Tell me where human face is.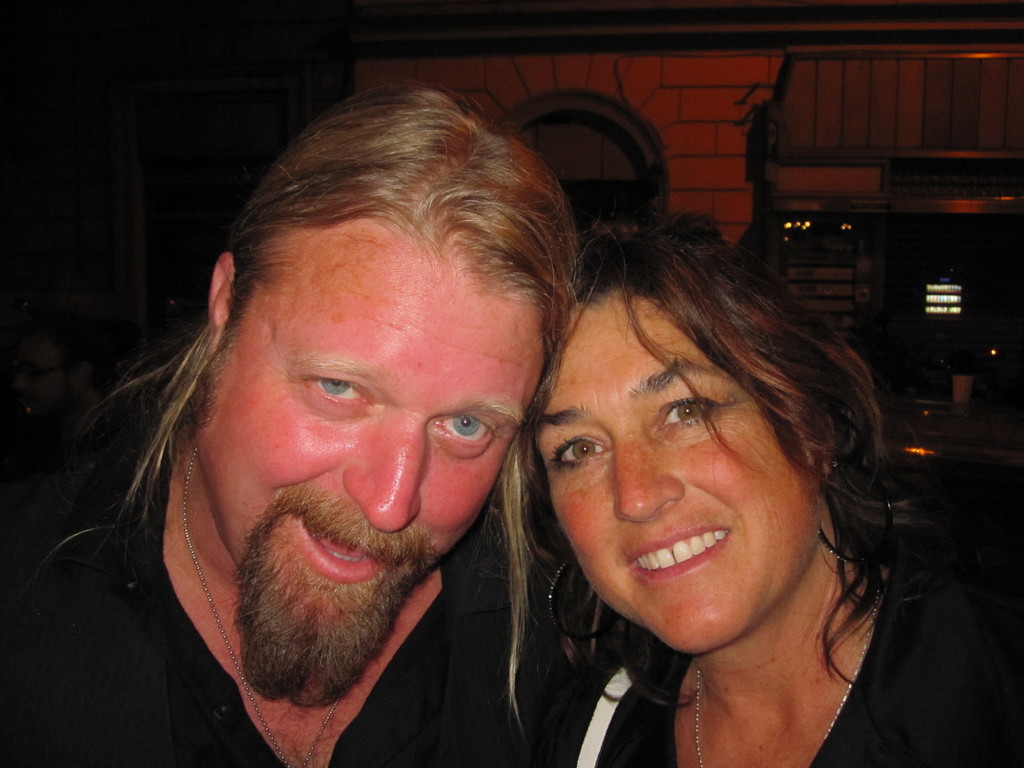
human face is at l=219, t=264, r=552, b=646.
